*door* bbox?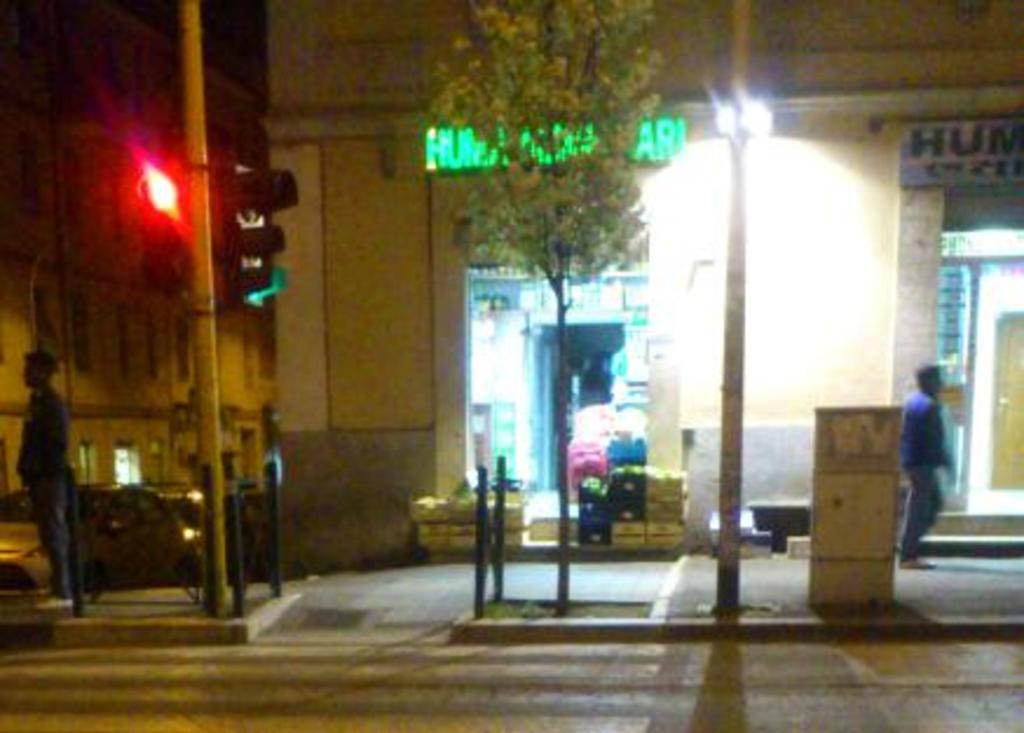
(551,358,647,482)
